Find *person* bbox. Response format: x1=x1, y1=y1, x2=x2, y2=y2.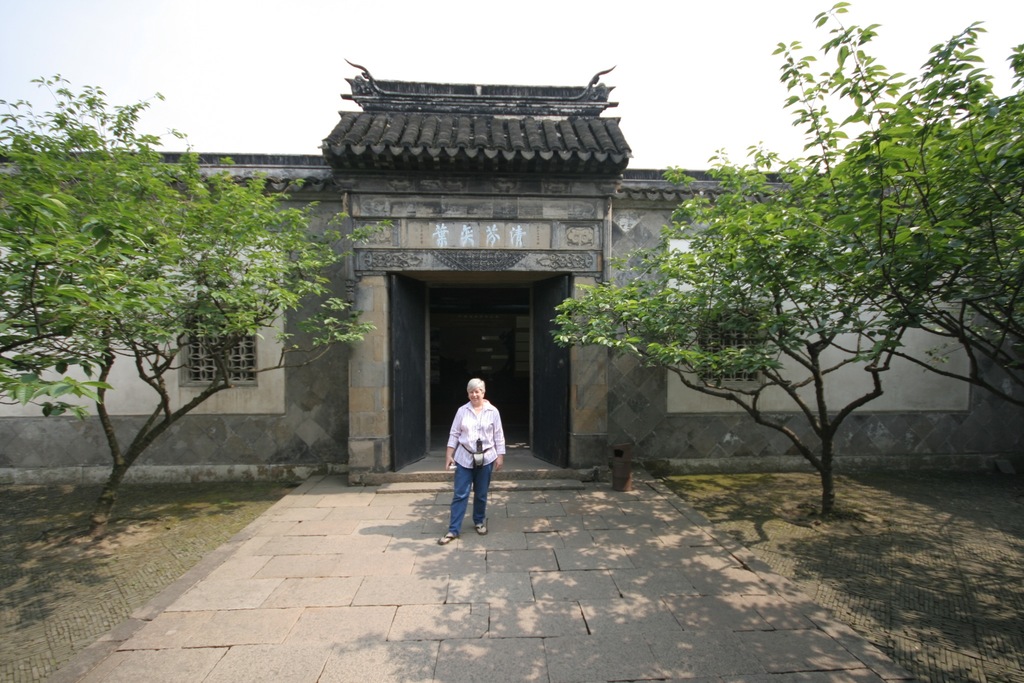
x1=436, y1=383, x2=504, y2=549.
